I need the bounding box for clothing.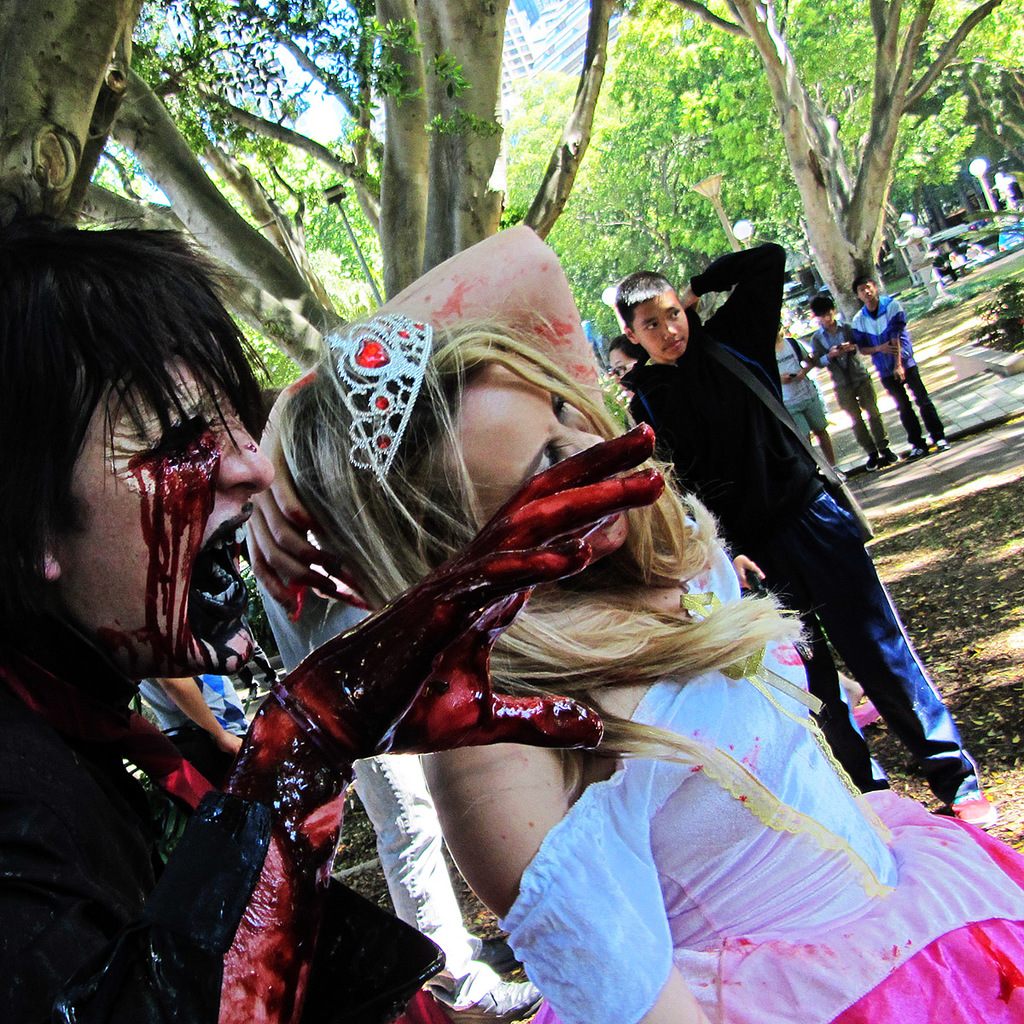
Here it is: [left=253, top=532, right=490, bottom=988].
